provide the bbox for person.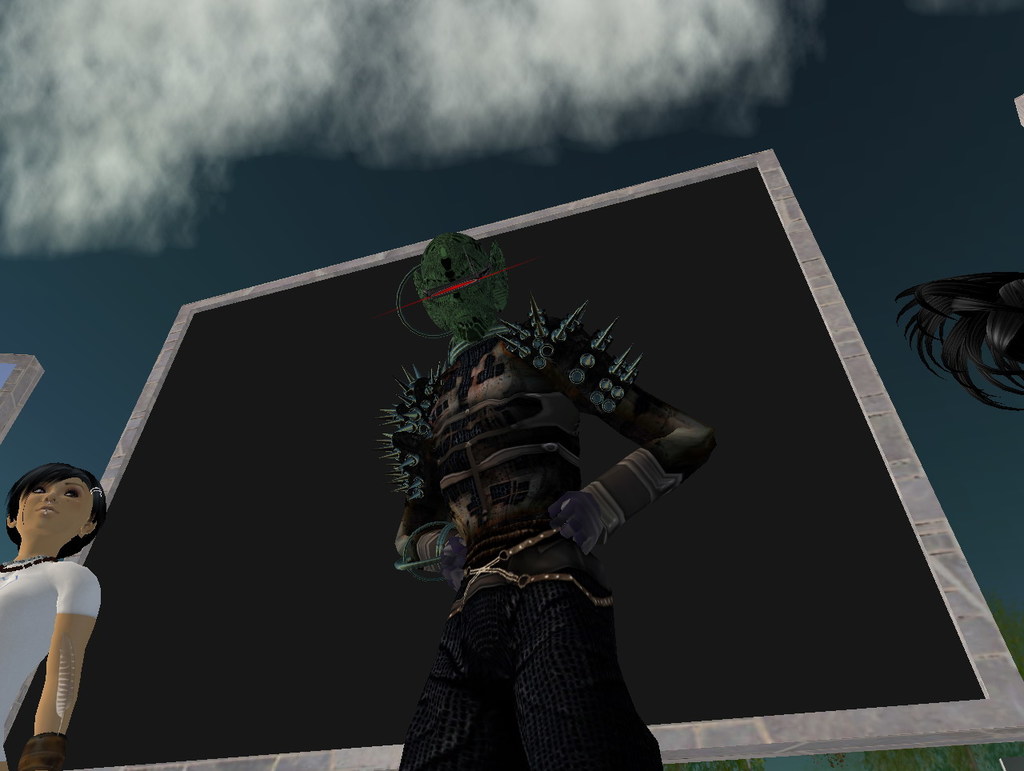
[372, 230, 718, 770].
